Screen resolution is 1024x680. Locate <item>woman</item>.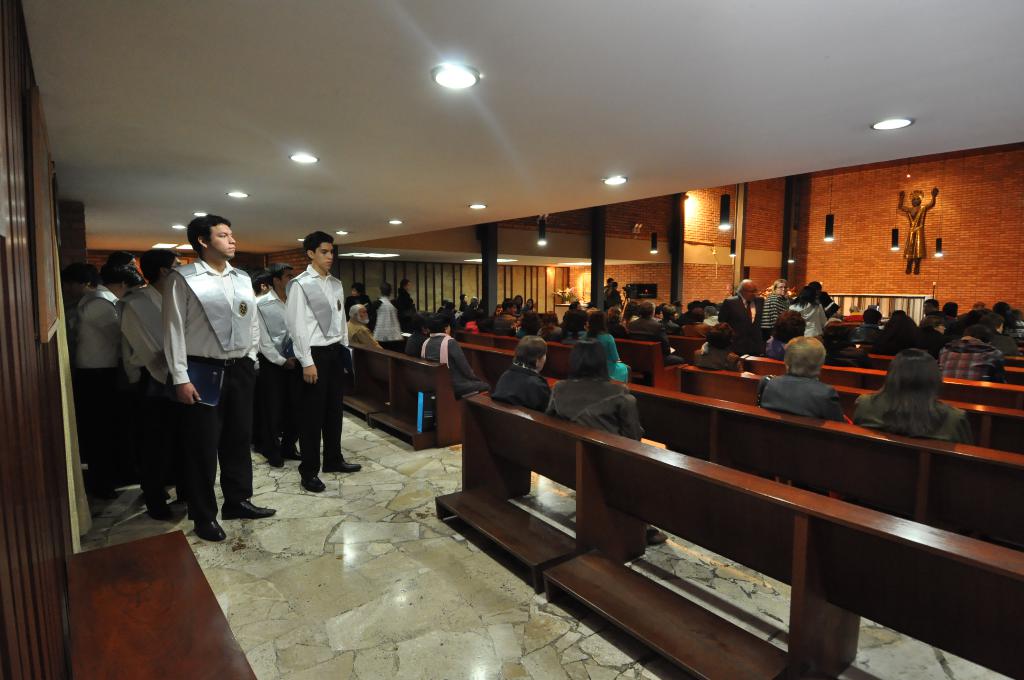
box(761, 279, 788, 341).
